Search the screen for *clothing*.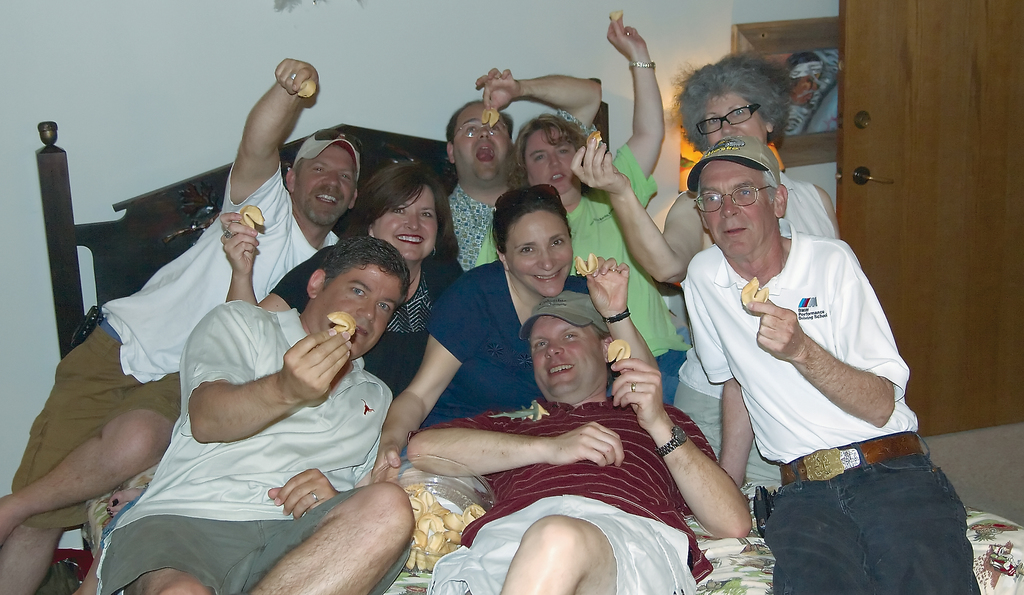
Found at select_region(444, 185, 502, 257).
